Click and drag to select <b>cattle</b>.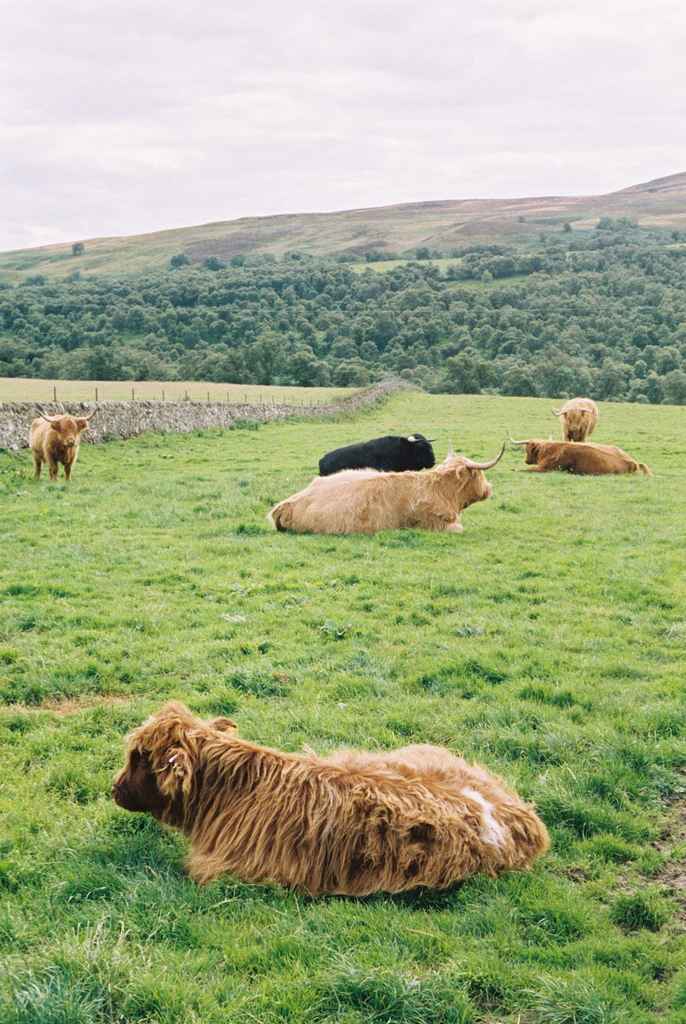
Selection: [24,412,95,488].
